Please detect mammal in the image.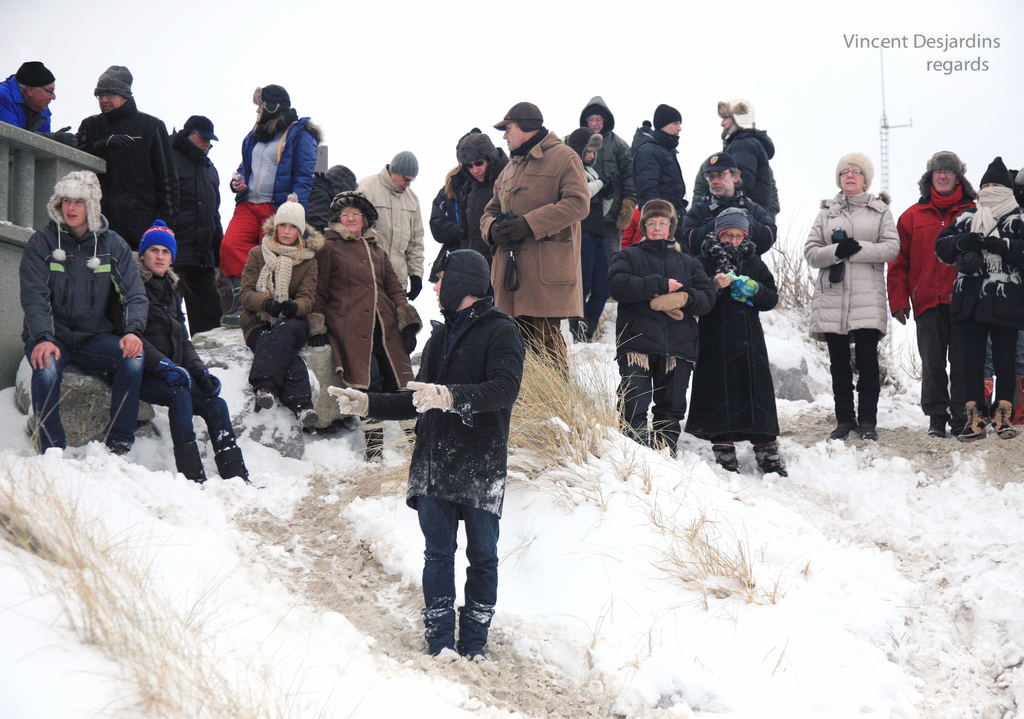
481/99/589/386.
